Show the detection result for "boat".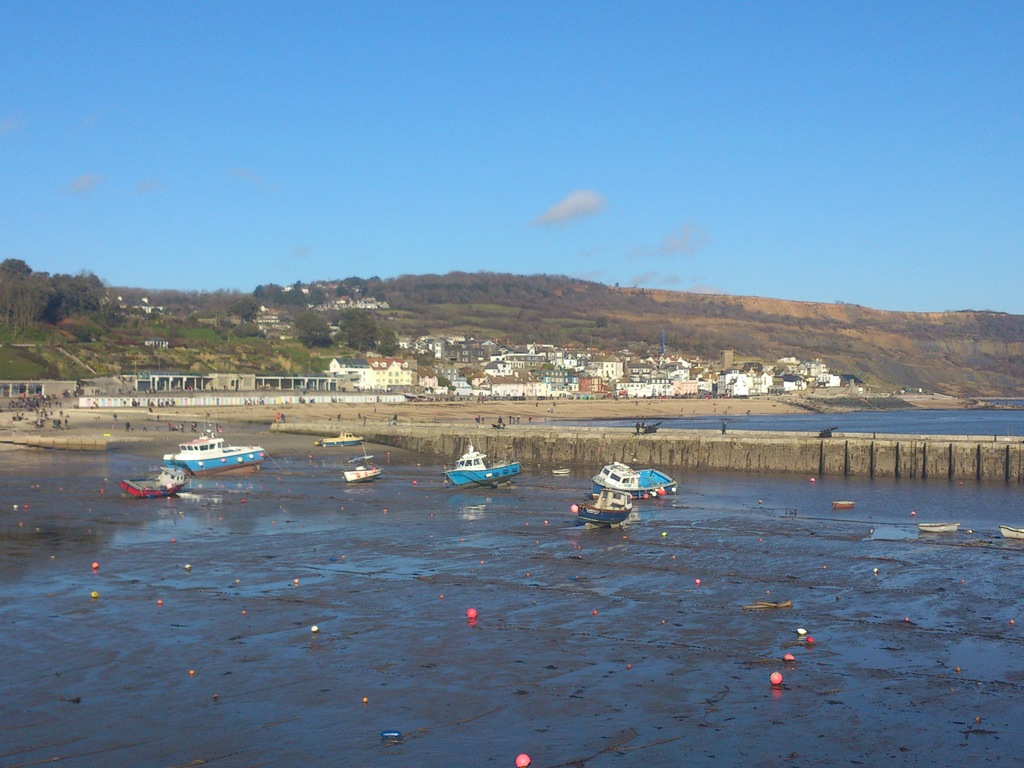
crop(999, 522, 1023, 541).
